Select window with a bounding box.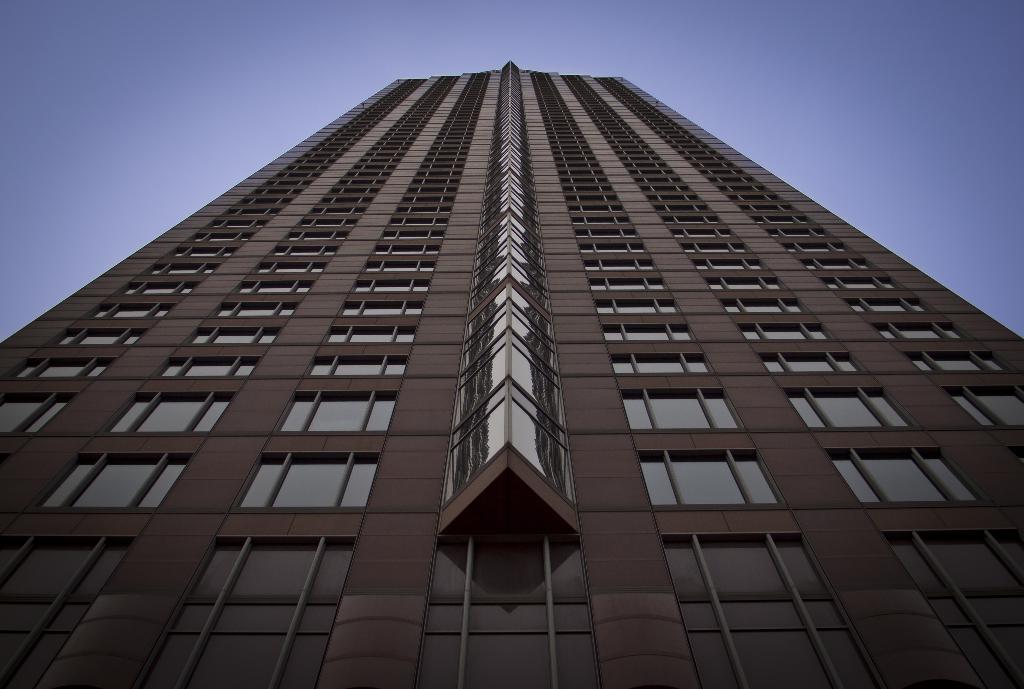
<region>681, 241, 752, 250</region>.
